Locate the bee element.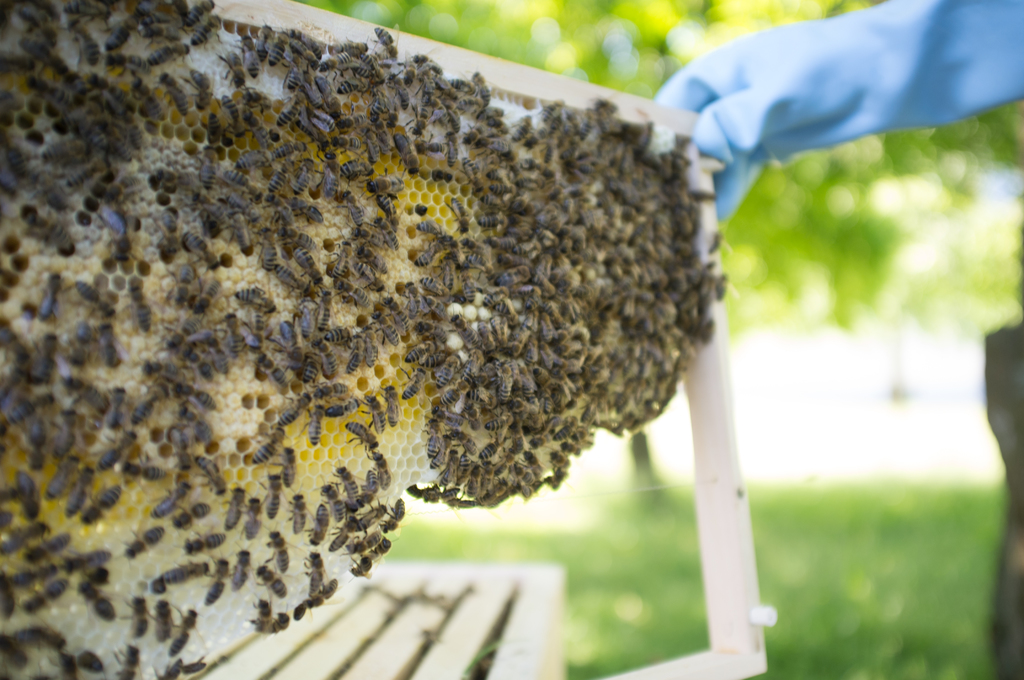
Element bbox: detection(106, 208, 132, 268).
